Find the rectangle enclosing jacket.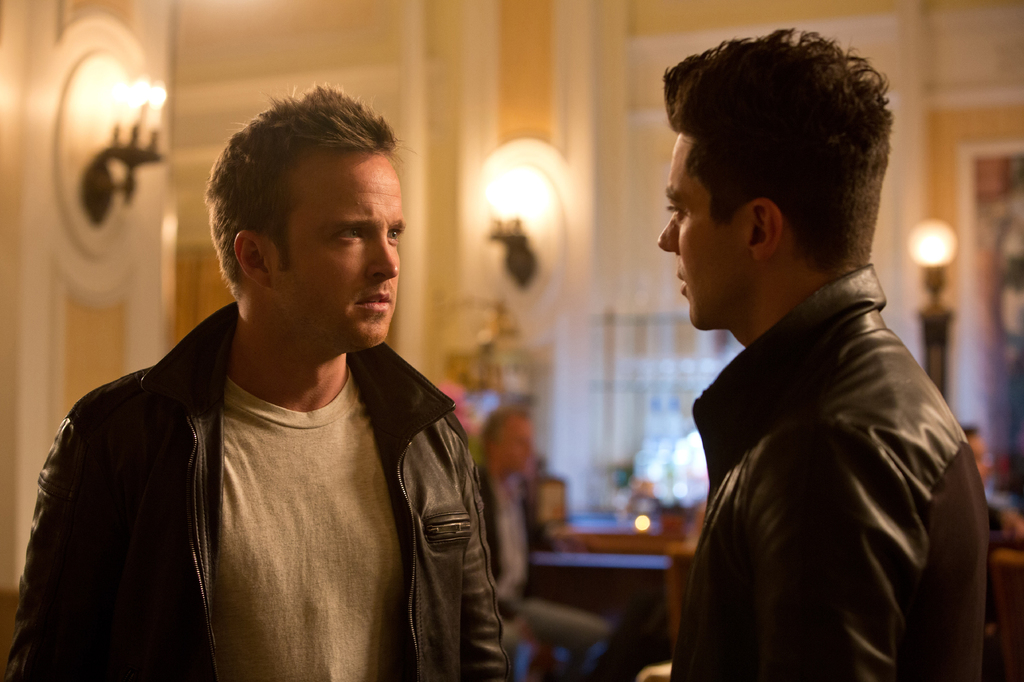
locate(668, 261, 993, 681).
